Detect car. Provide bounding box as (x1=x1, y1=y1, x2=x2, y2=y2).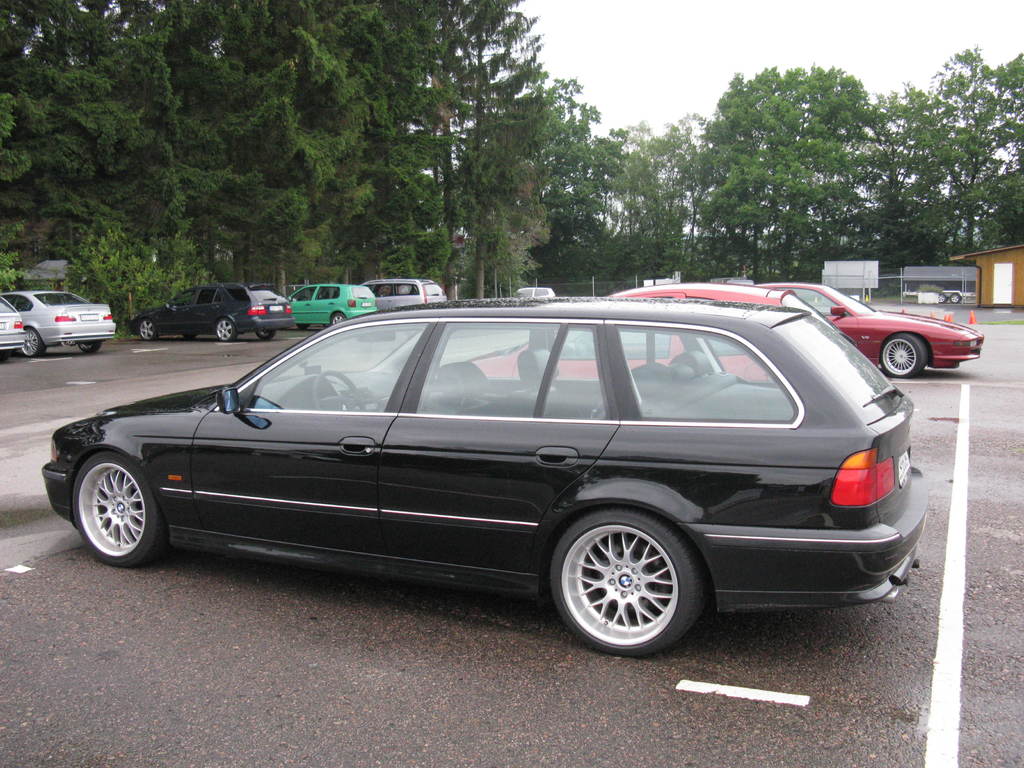
(x1=38, y1=296, x2=933, y2=657).
